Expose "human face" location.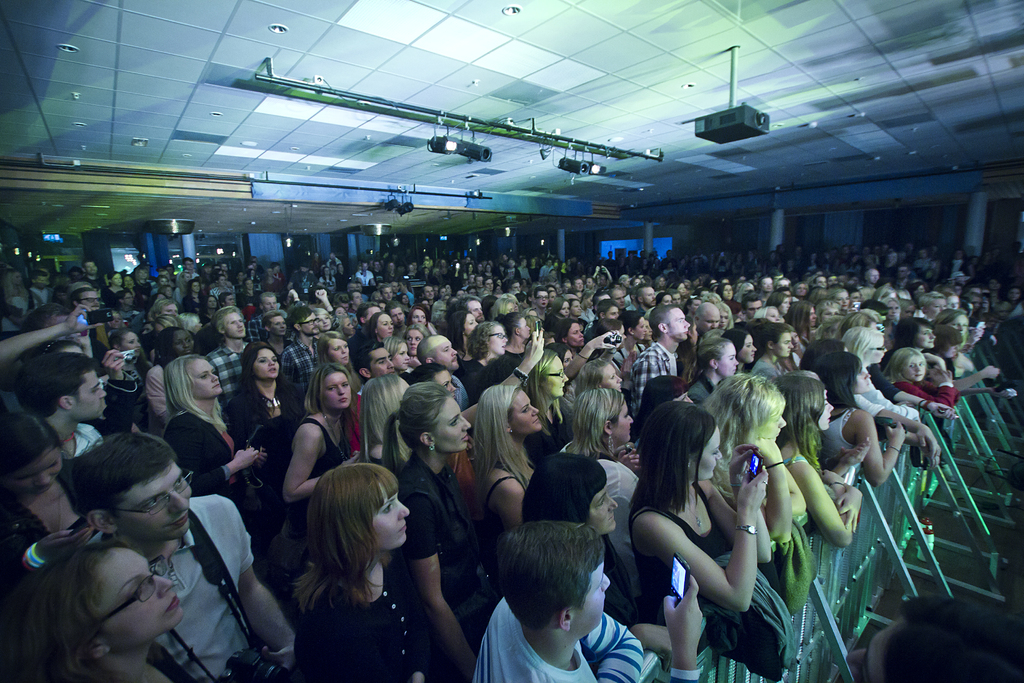
Exposed at select_region(184, 274, 193, 285).
